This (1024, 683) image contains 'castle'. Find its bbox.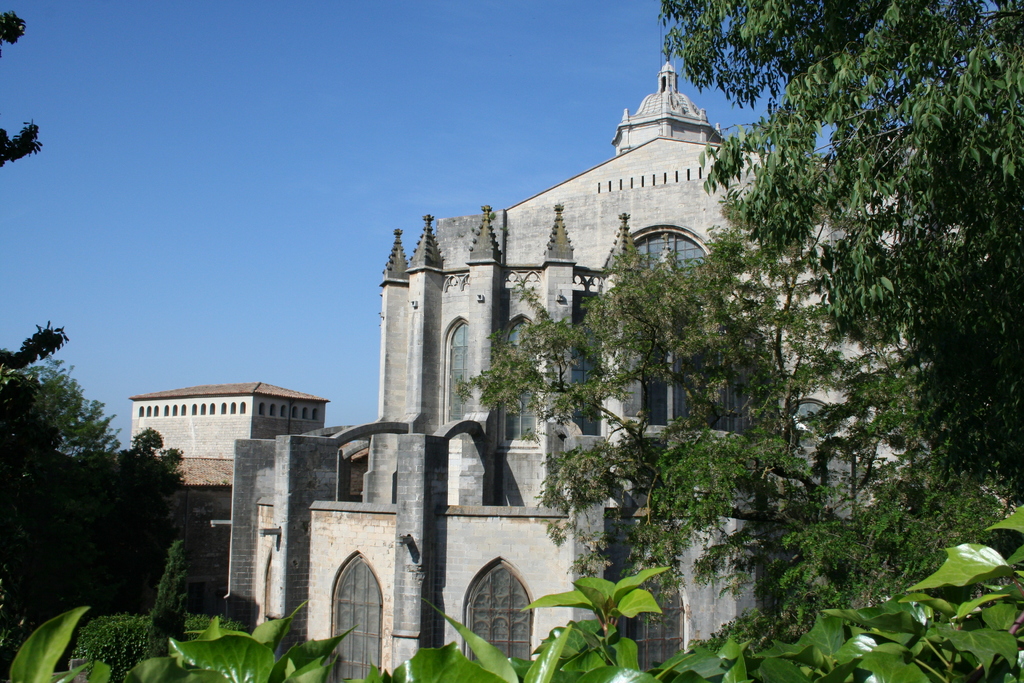
263, 36, 1023, 630.
